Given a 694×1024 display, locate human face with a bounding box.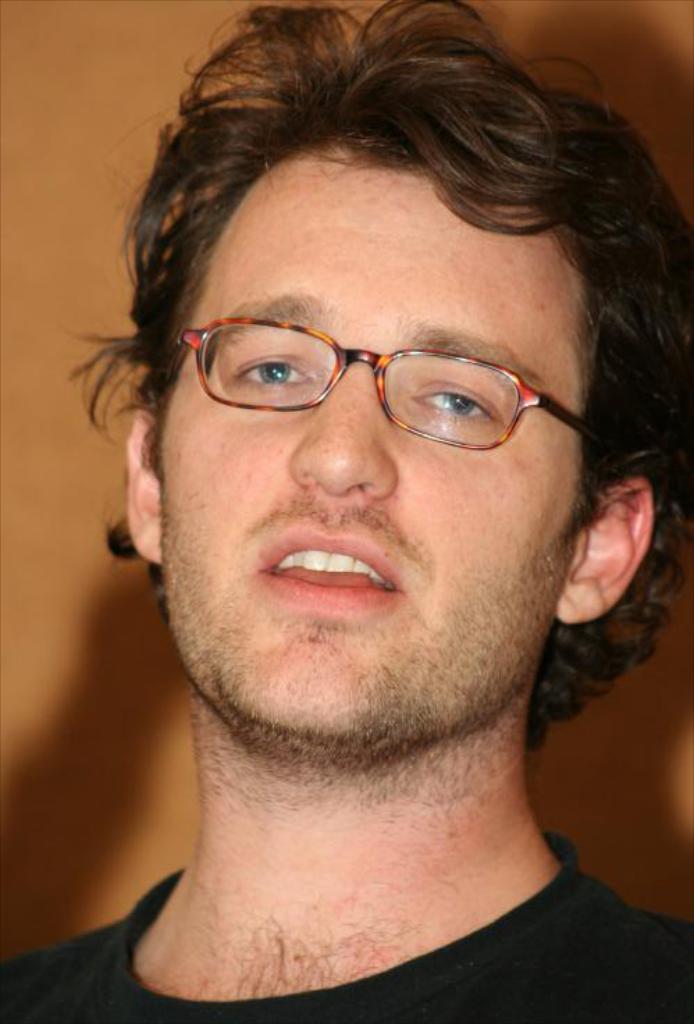
Located: {"x1": 159, "y1": 198, "x2": 580, "y2": 732}.
